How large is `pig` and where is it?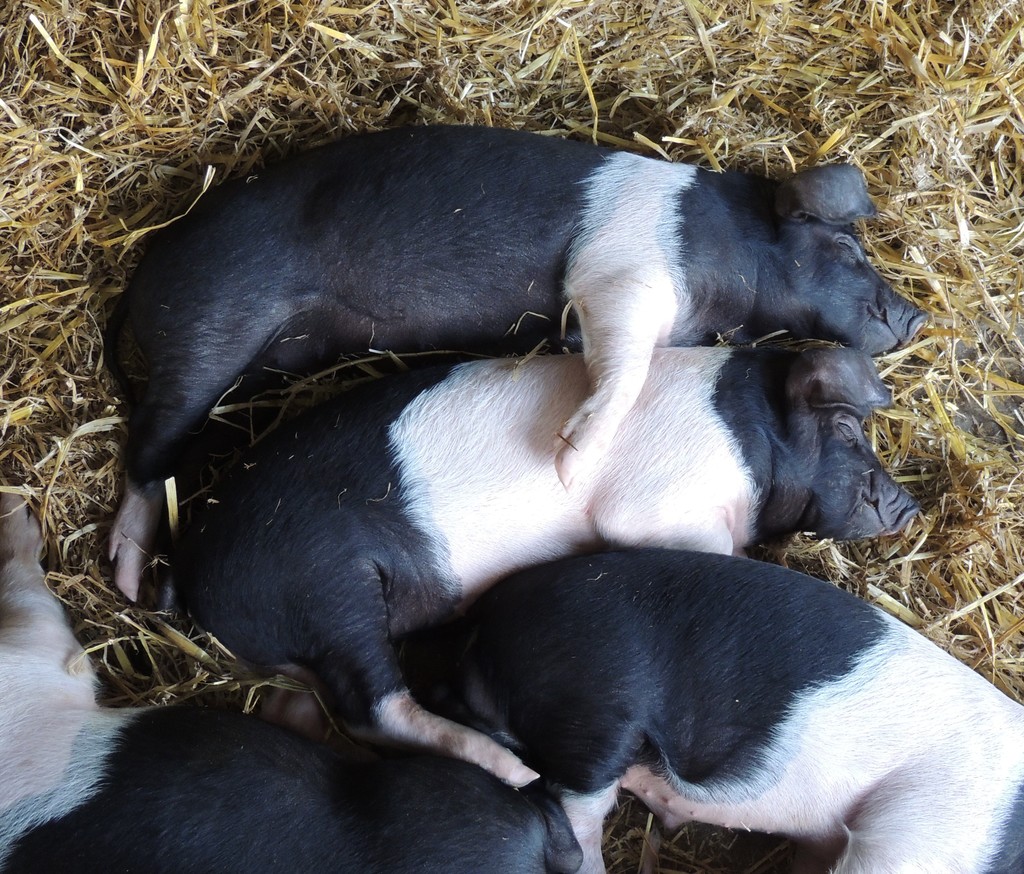
Bounding box: [255, 548, 1023, 873].
